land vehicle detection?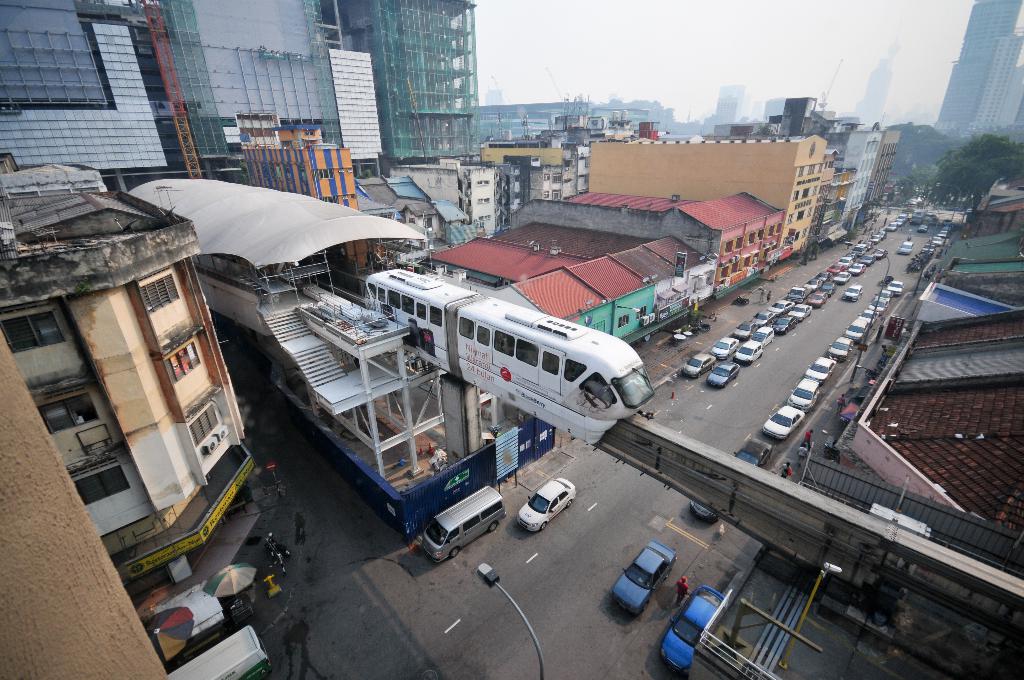
514 474 577 535
